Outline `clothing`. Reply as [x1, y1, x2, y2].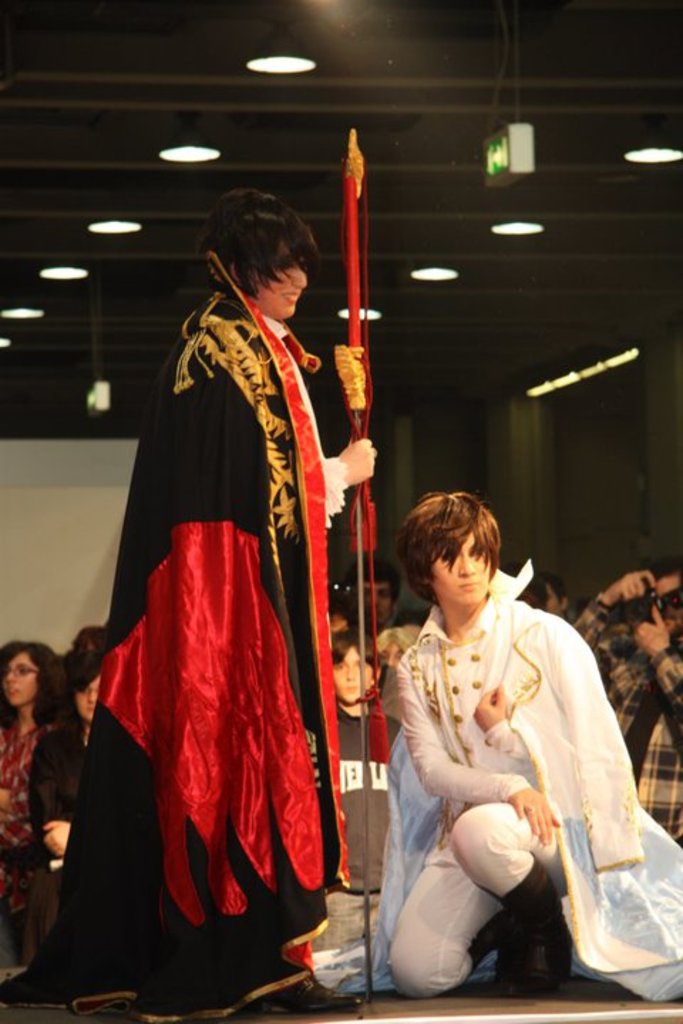
[340, 693, 396, 886].
